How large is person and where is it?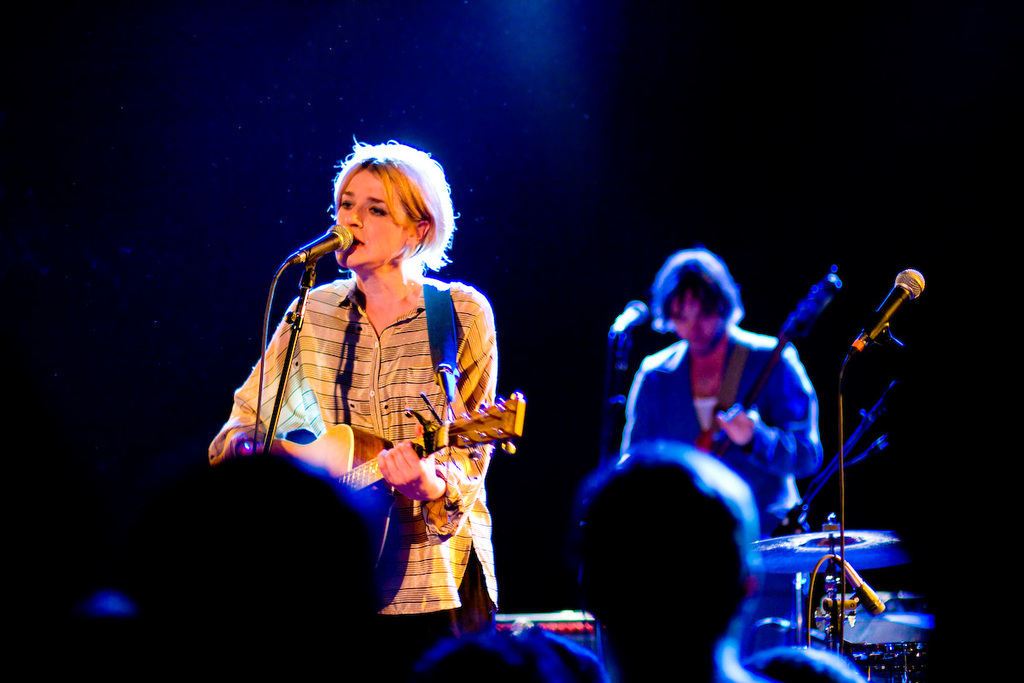
Bounding box: [x1=622, y1=249, x2=828, y2=543].
